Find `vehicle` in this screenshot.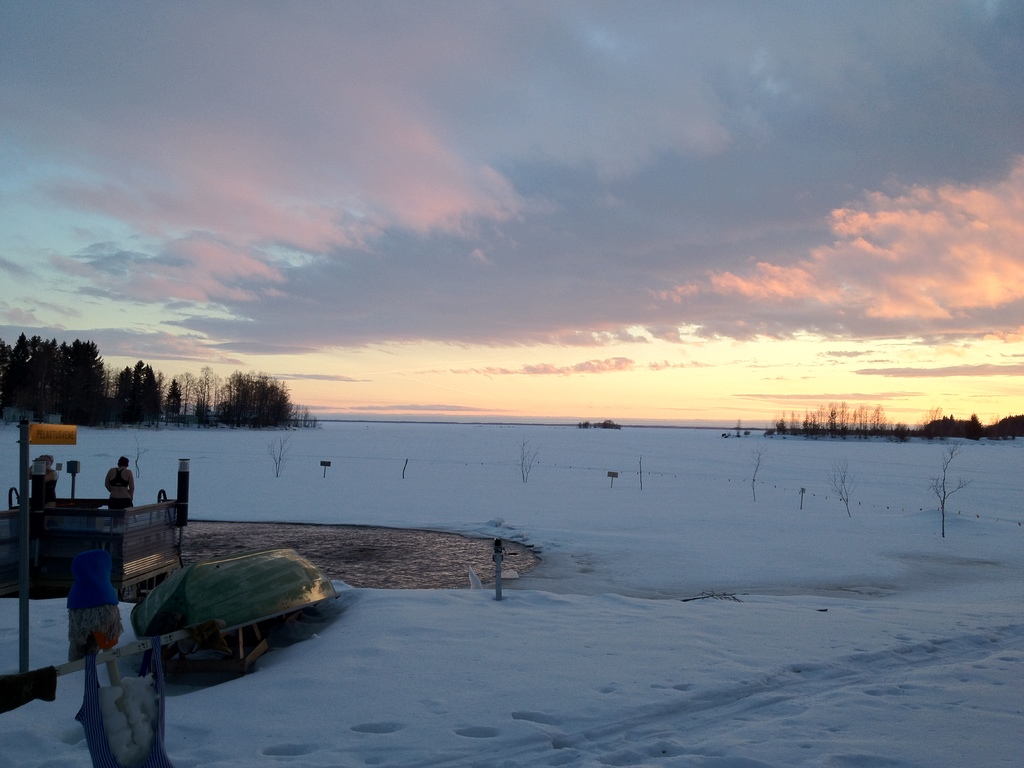
The bounding box for `vehicle` is l=131, t=541, r=344, b=634.
